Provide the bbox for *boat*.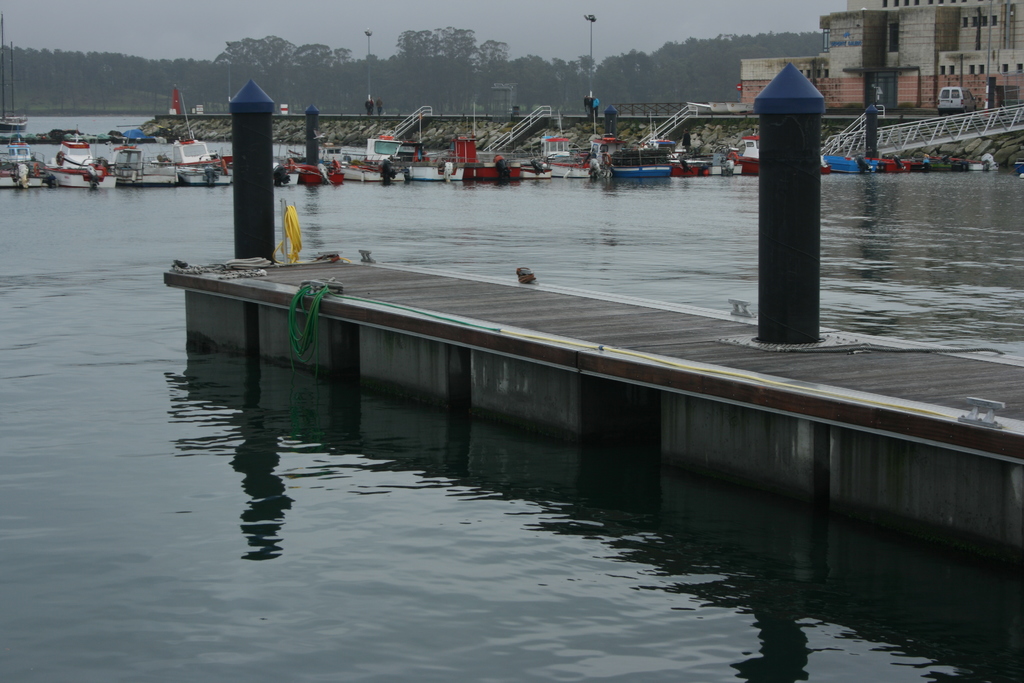
box(728, 138, 836, 181).
